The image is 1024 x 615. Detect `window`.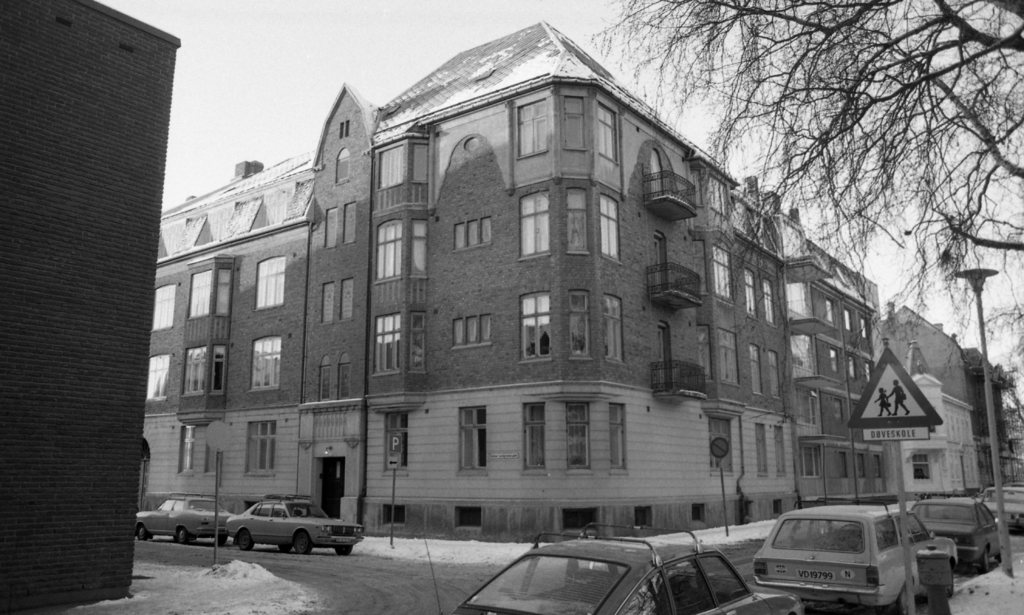
Detection: [514, 86, 556, 161].
